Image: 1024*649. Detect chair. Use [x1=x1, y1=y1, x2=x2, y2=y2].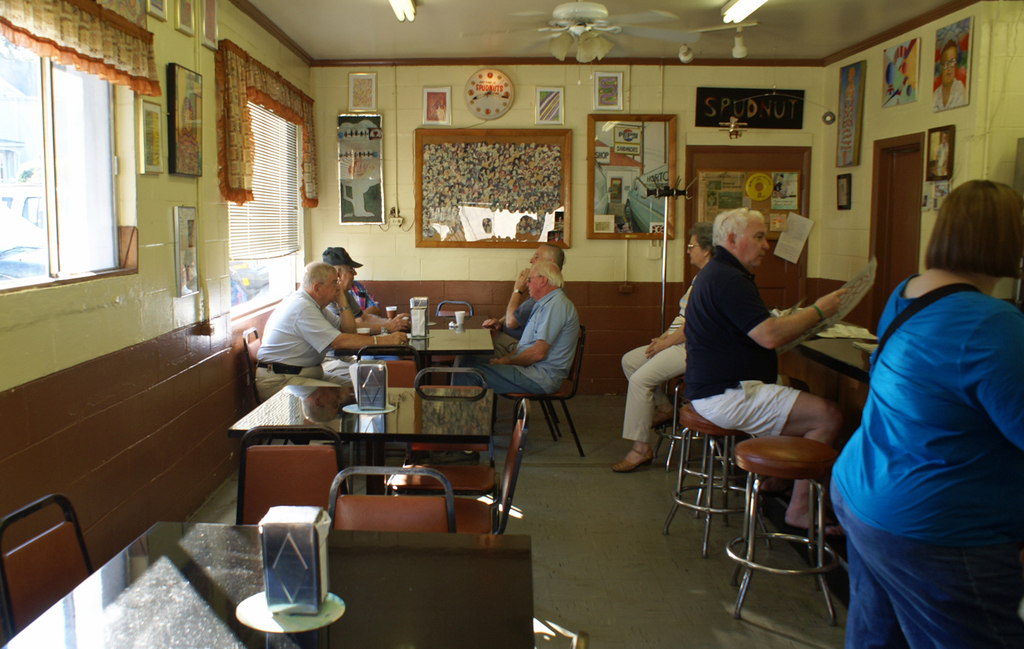
[x1=440, y1=410, x2=530, y2=538].
